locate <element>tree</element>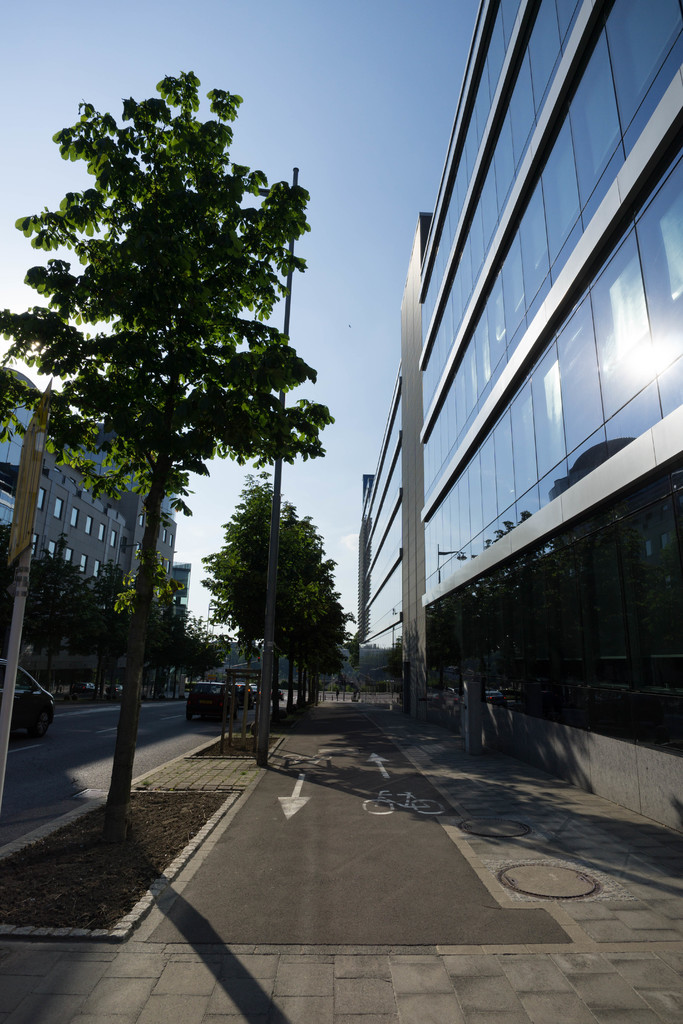
[0,69,338,851]
